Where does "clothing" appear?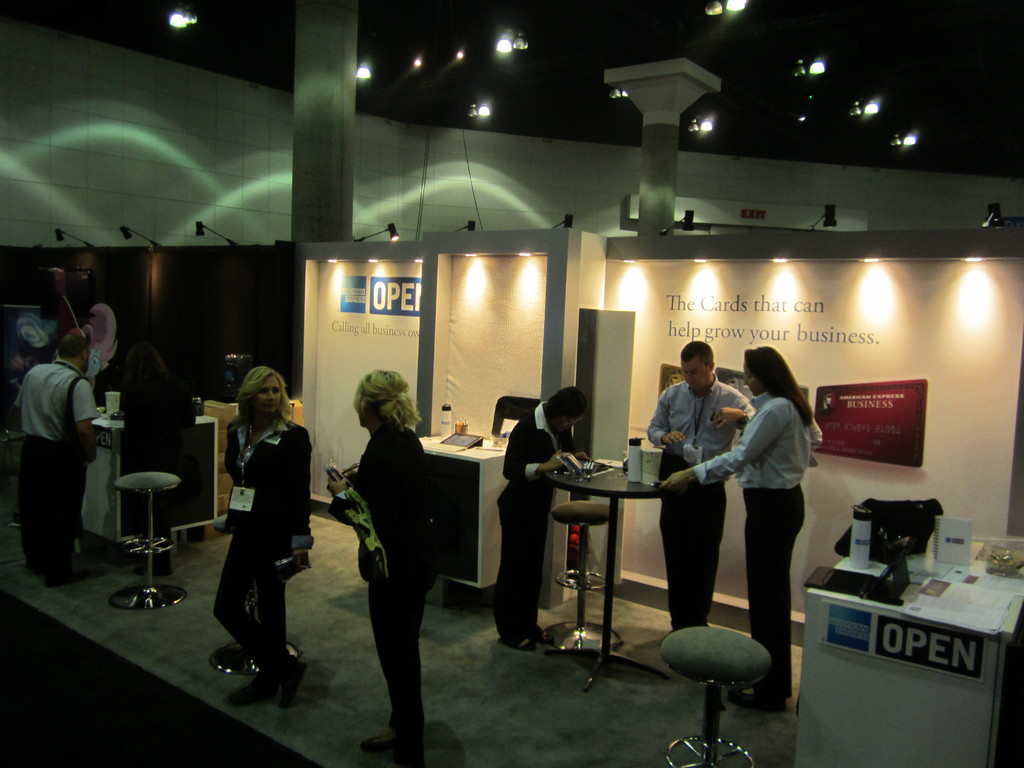
Appears at 496:400:582:641.
